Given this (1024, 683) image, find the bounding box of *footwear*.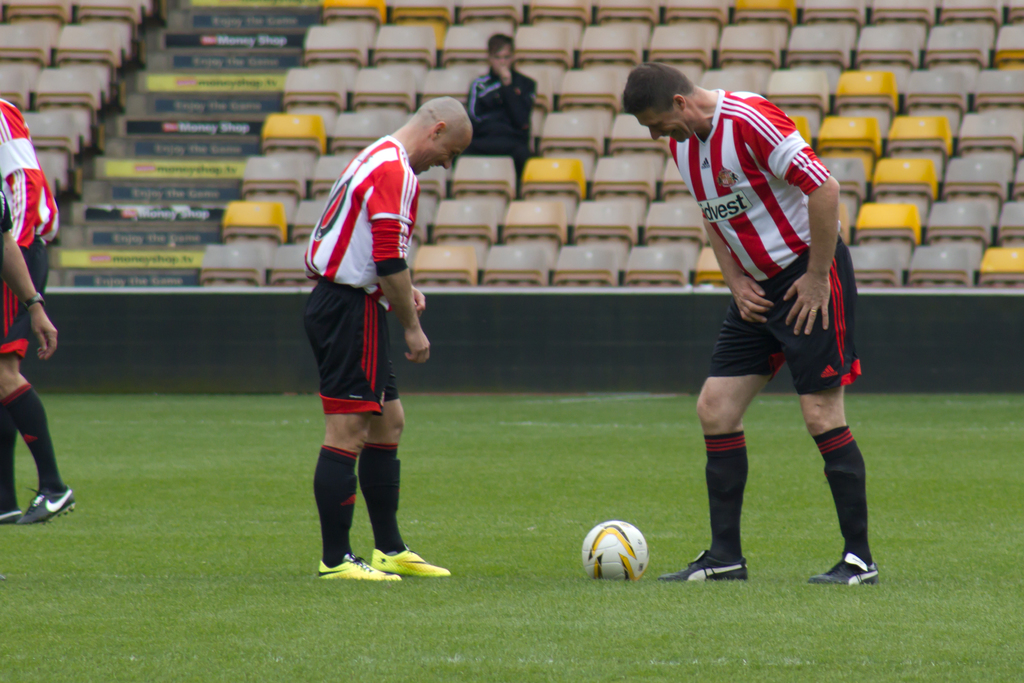
pyautogui.locateOnScreen(810, 552, 879, 589).
